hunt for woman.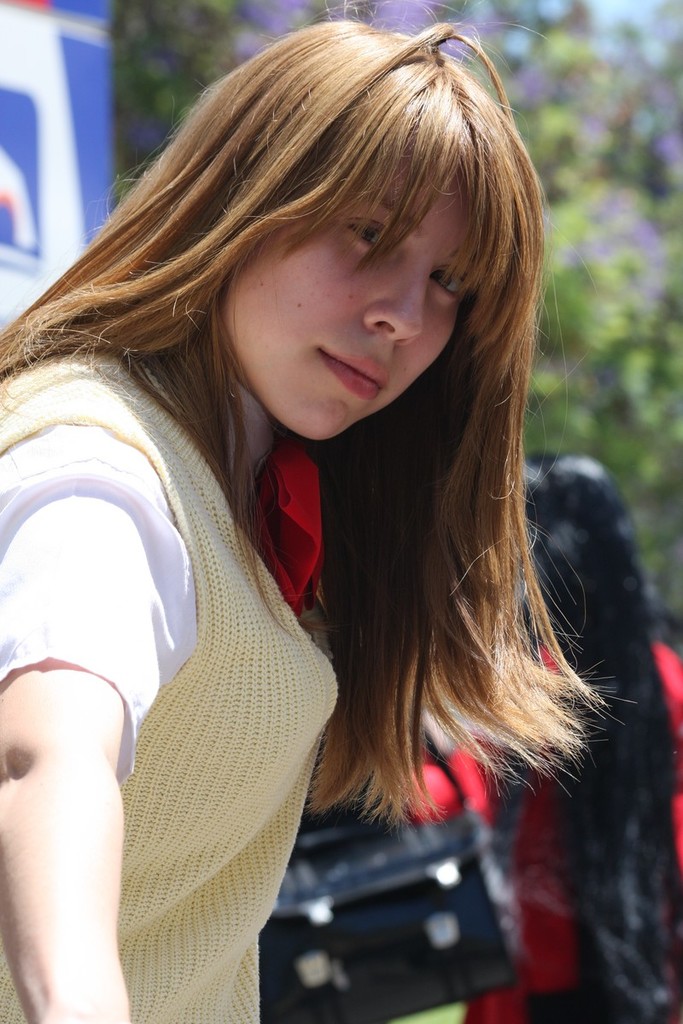
Hunted down at <box>464,451,682,1023</box>.
